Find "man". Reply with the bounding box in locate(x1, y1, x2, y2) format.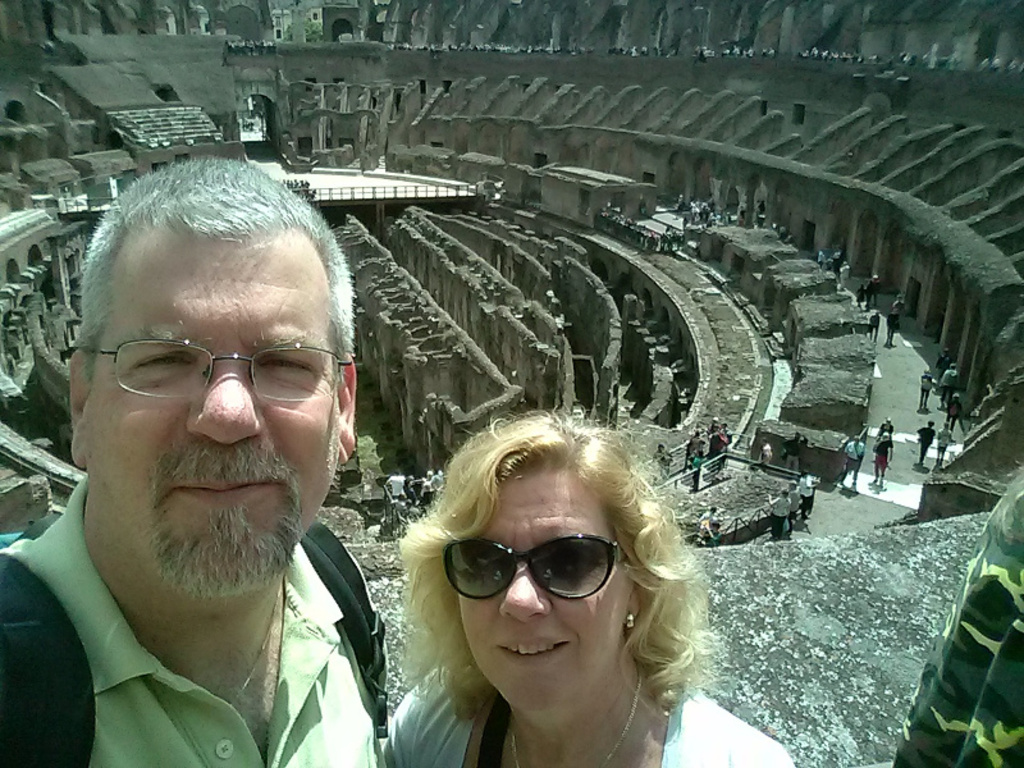
locate(4, 155, 504, 767).
